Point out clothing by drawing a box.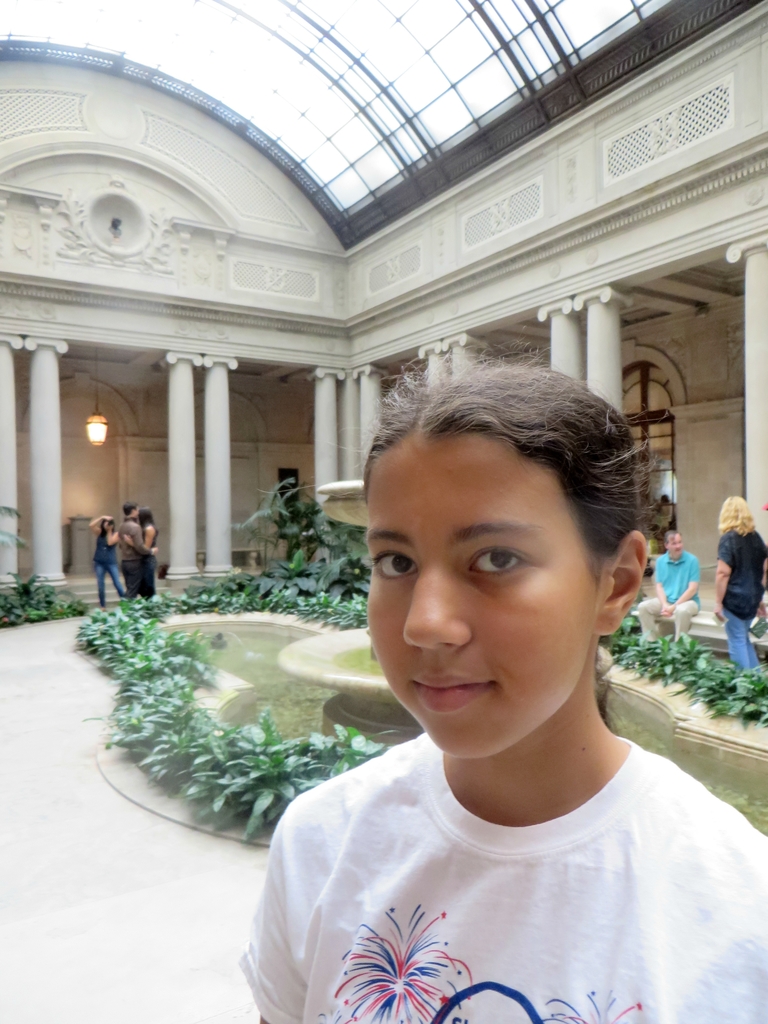
detection(634, 545, 700, 644).
